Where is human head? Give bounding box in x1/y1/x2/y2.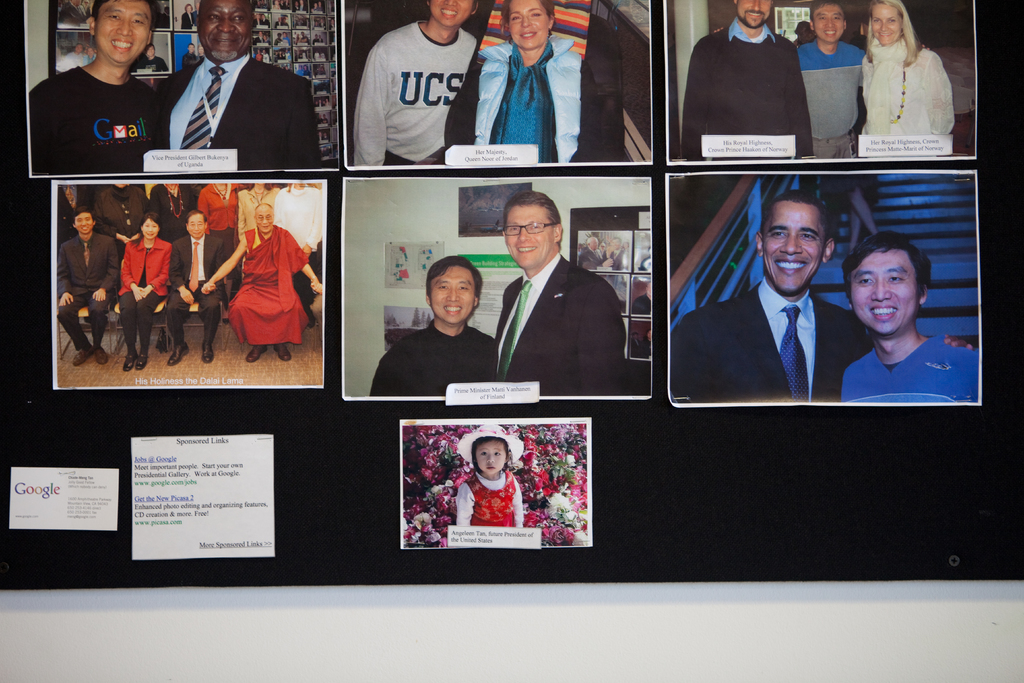
809/1/847/42.
